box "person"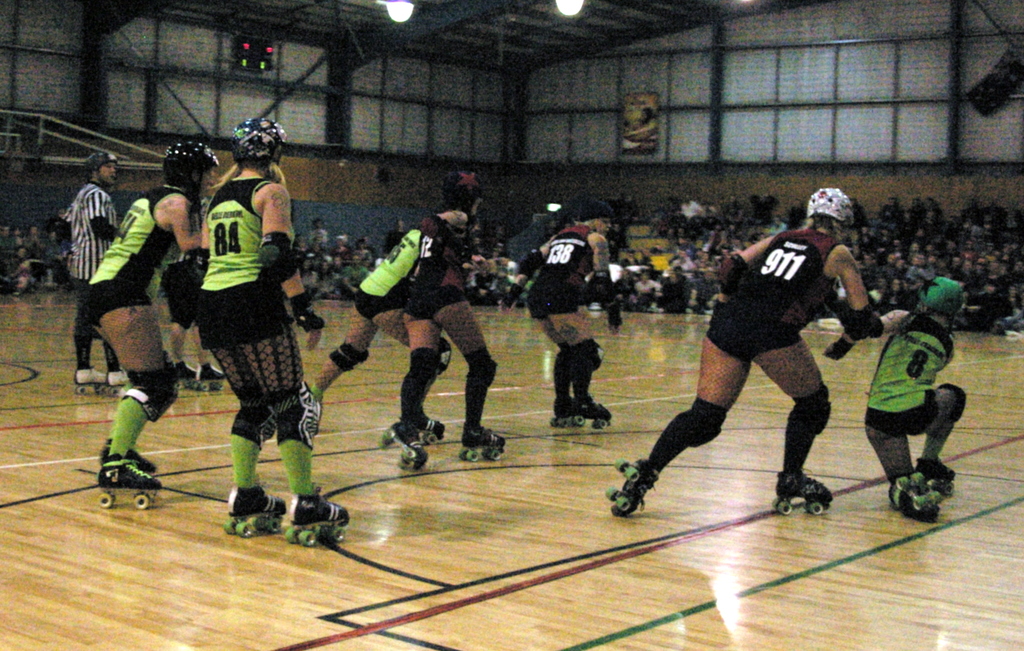
<box>304,214,511,450</box>
